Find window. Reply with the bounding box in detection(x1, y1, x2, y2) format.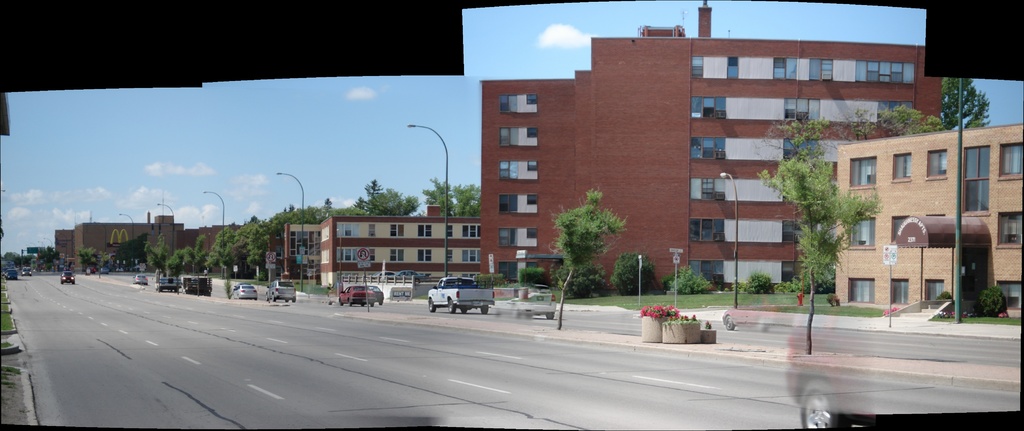
detection(847, 275, 876, 301).
